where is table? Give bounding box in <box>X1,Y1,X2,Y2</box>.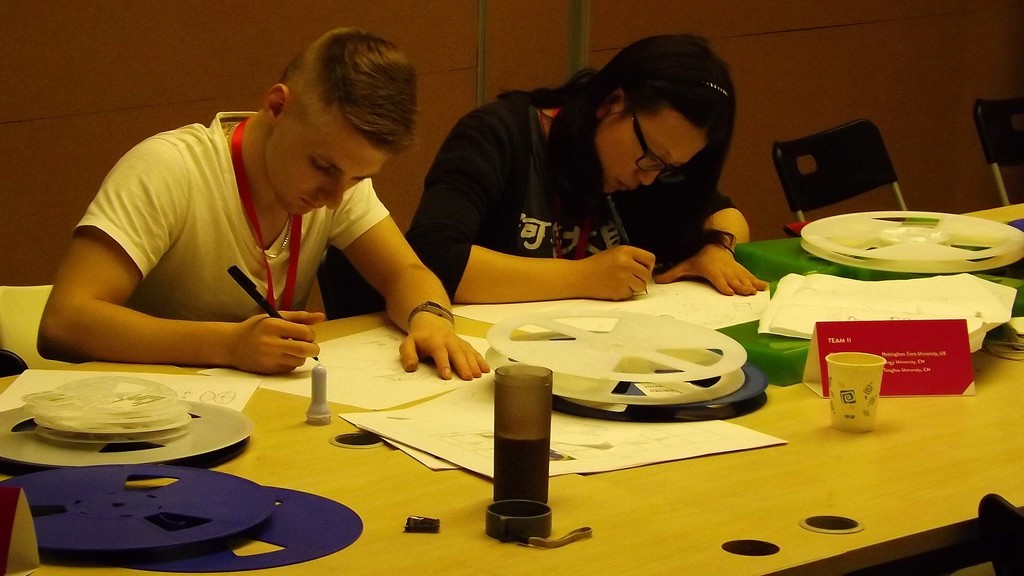
<box>0,243,951,570</box>.
